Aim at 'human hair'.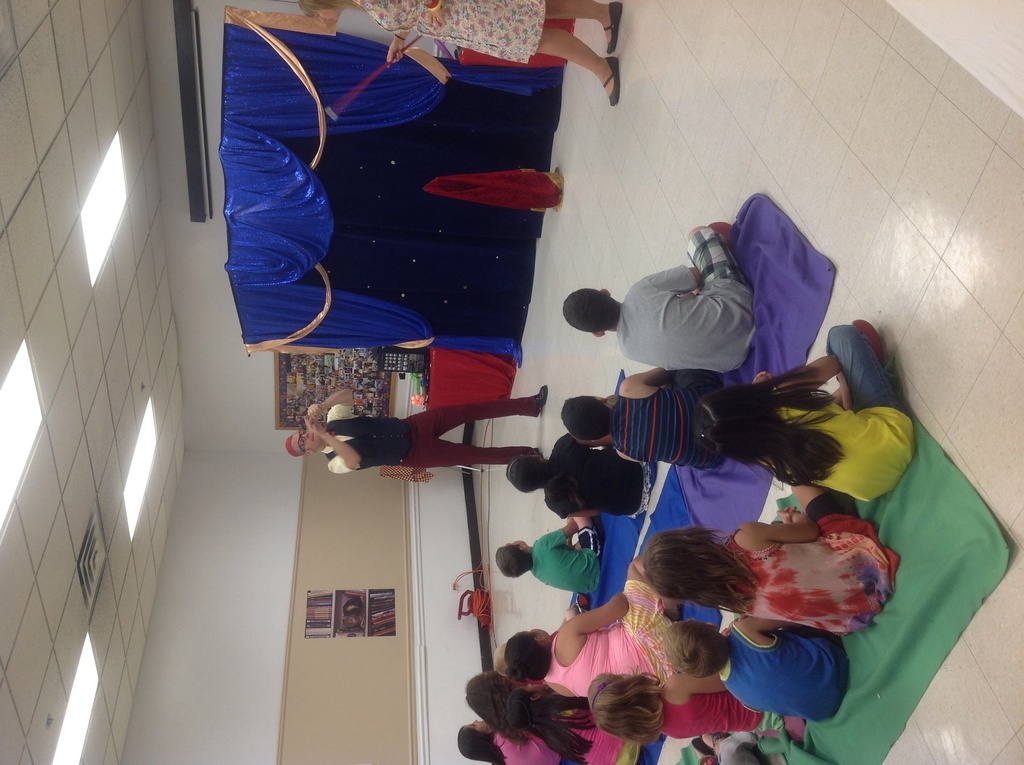
Aimed at 445/716/499/763.
